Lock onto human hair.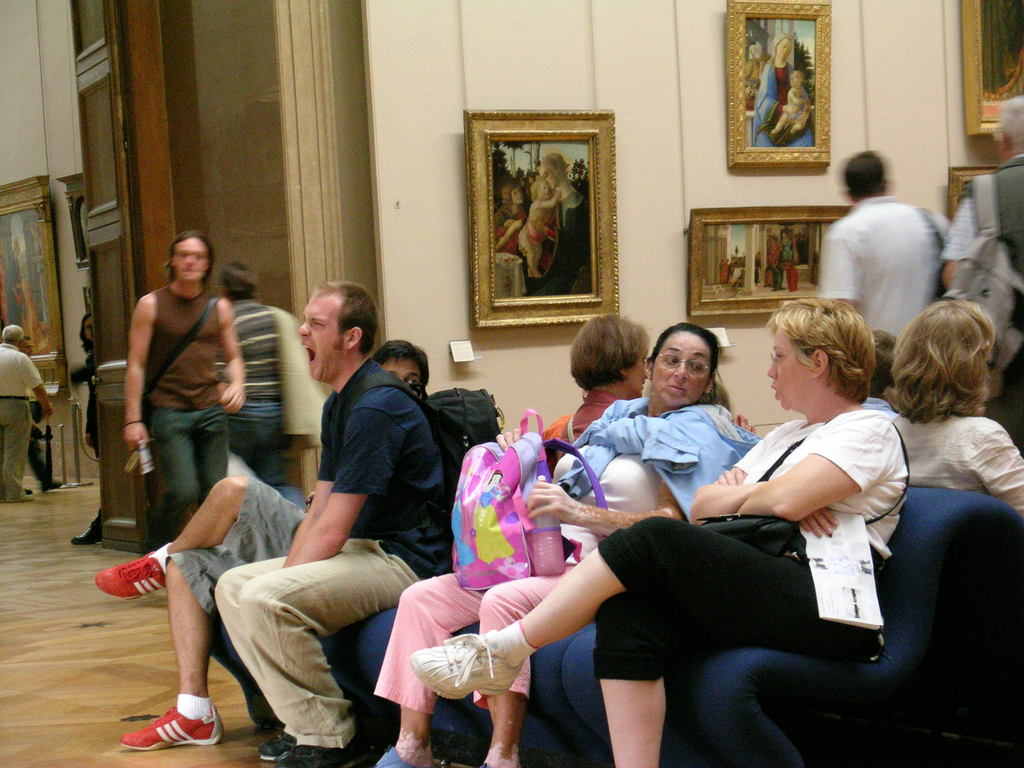
Locked: 758 295 877 403.
